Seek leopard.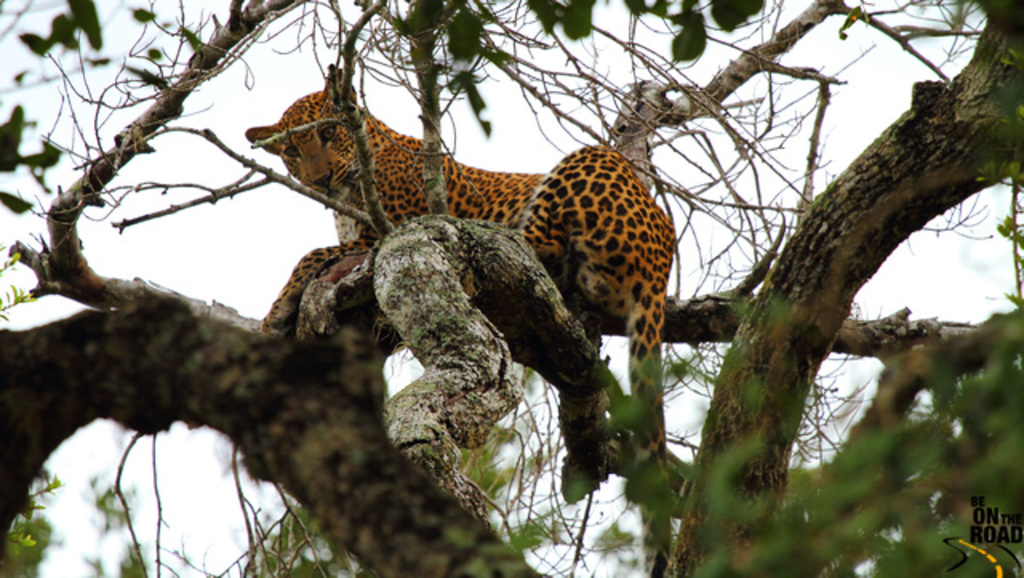
select_region(243, 72, 675, 576).
